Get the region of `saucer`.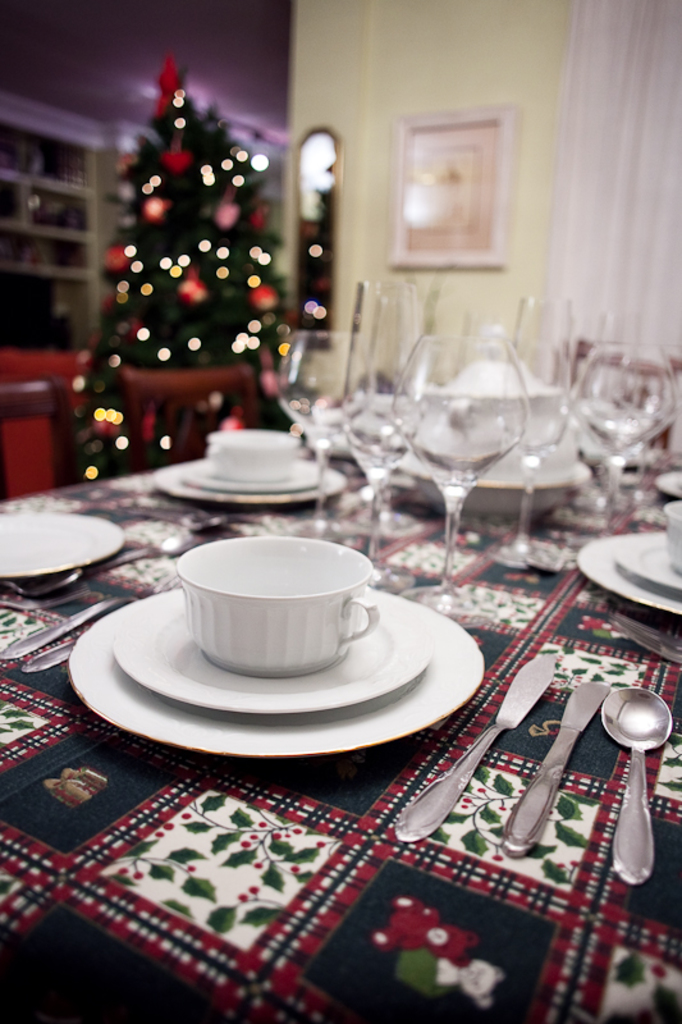
111 595 435 719.
